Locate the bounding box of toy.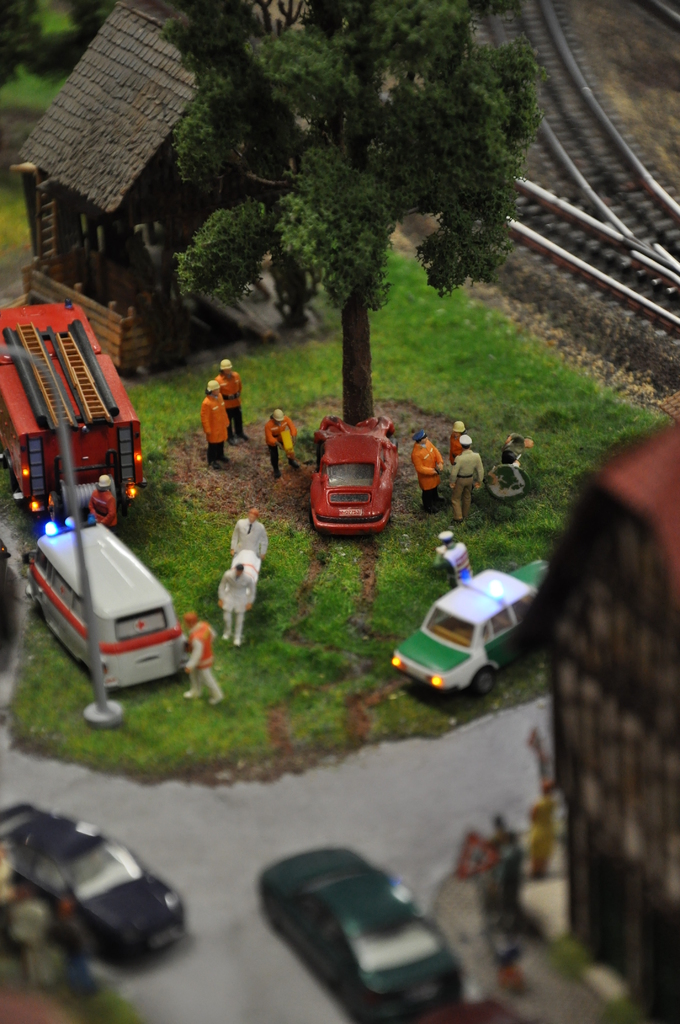
Bounding box: {"x1": 440, "y1": 431, "x2": 487, "y2": 522}.
